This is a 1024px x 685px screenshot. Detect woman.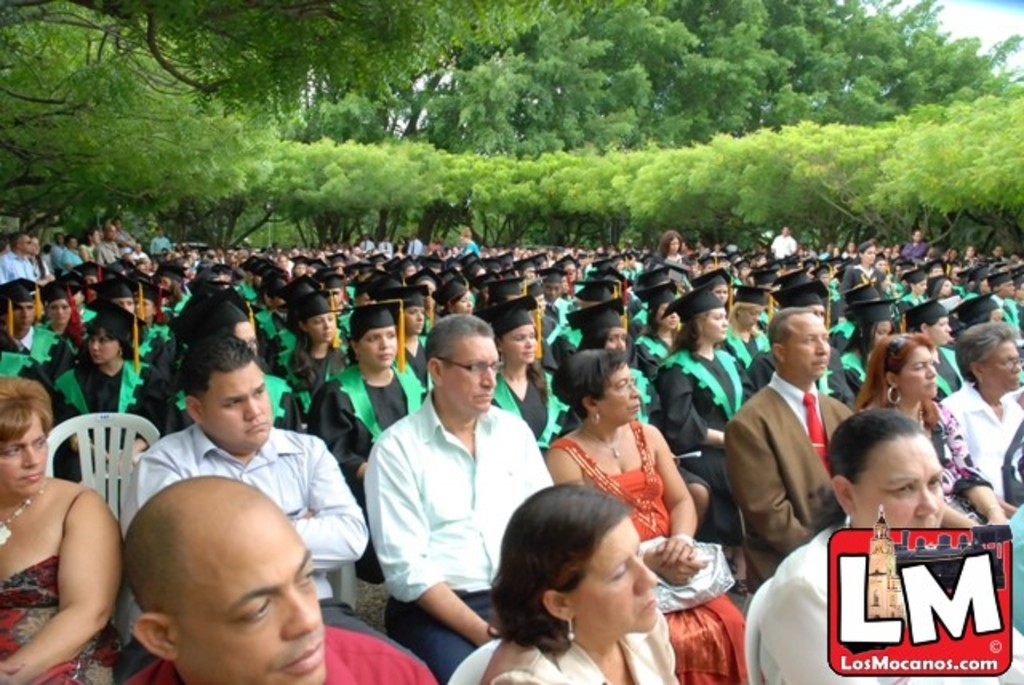
[left=949, top=290, right=1006, bottom=347].
